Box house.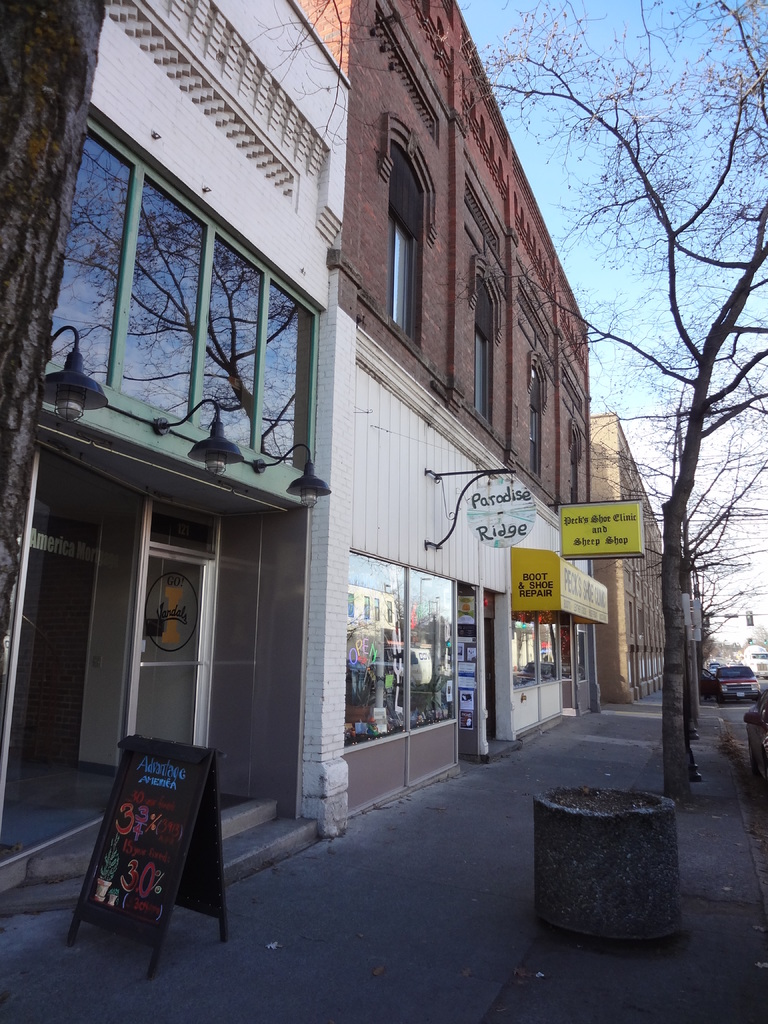
(left=582, top=405, right=663, bottom=705).
